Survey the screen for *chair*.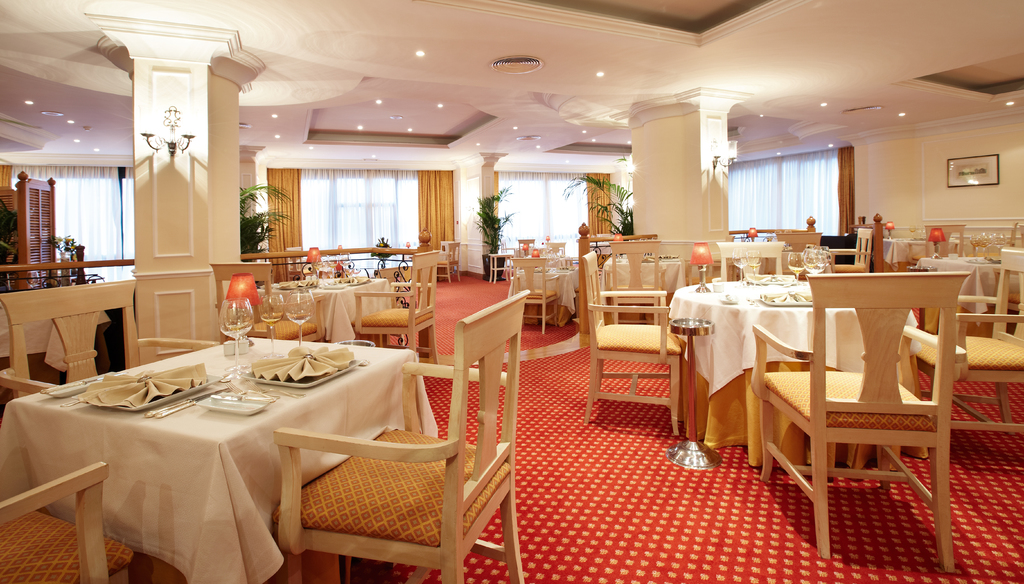
Survey found: (left=604, top=239, right=661, bottom=332).
